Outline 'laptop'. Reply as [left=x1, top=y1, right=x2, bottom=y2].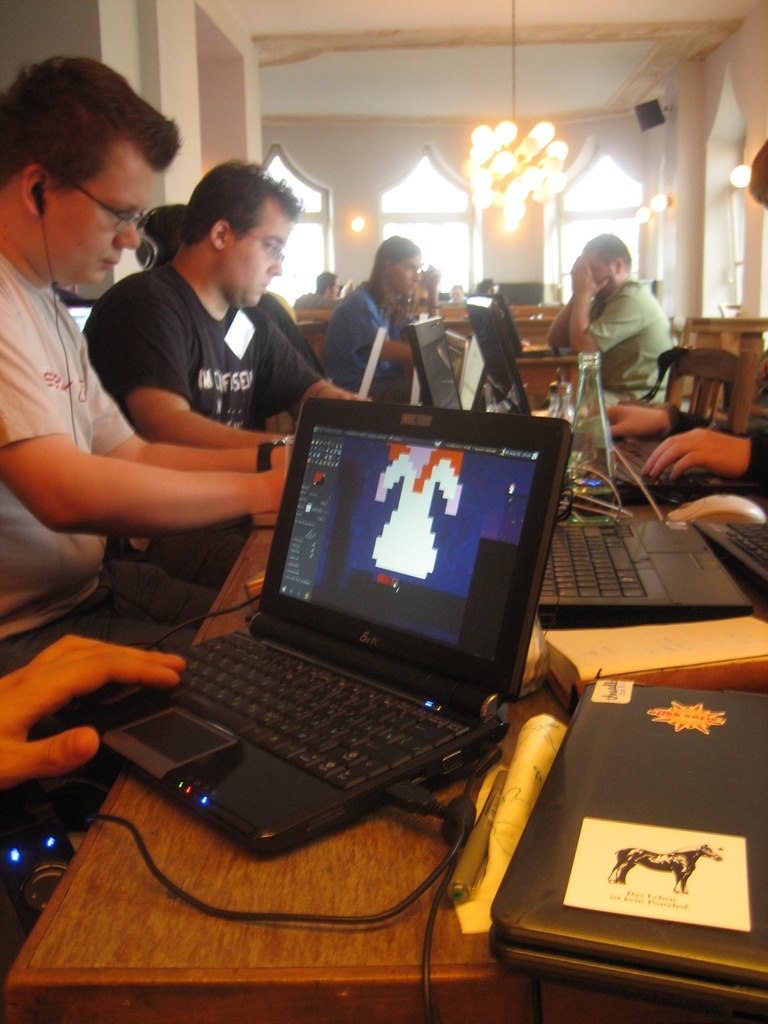
[left=405, top=316, right=753, bottom=631].
